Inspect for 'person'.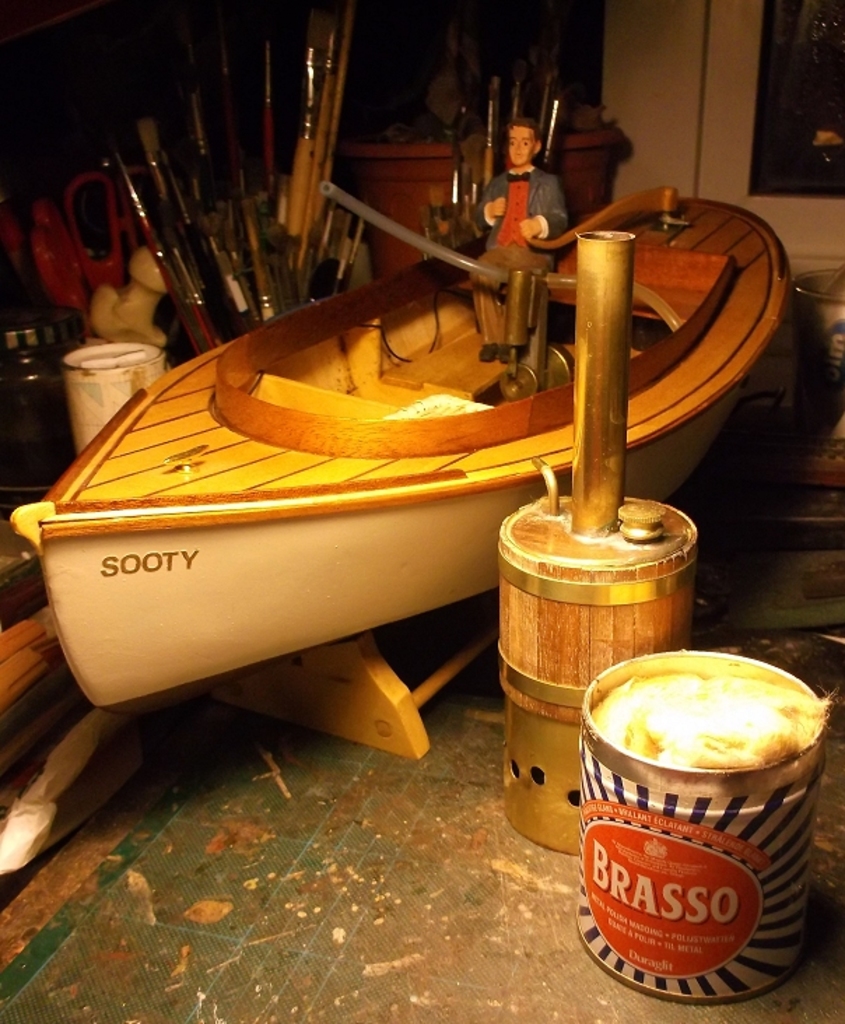
Inspection: detection(481, 113, 572, 368).
